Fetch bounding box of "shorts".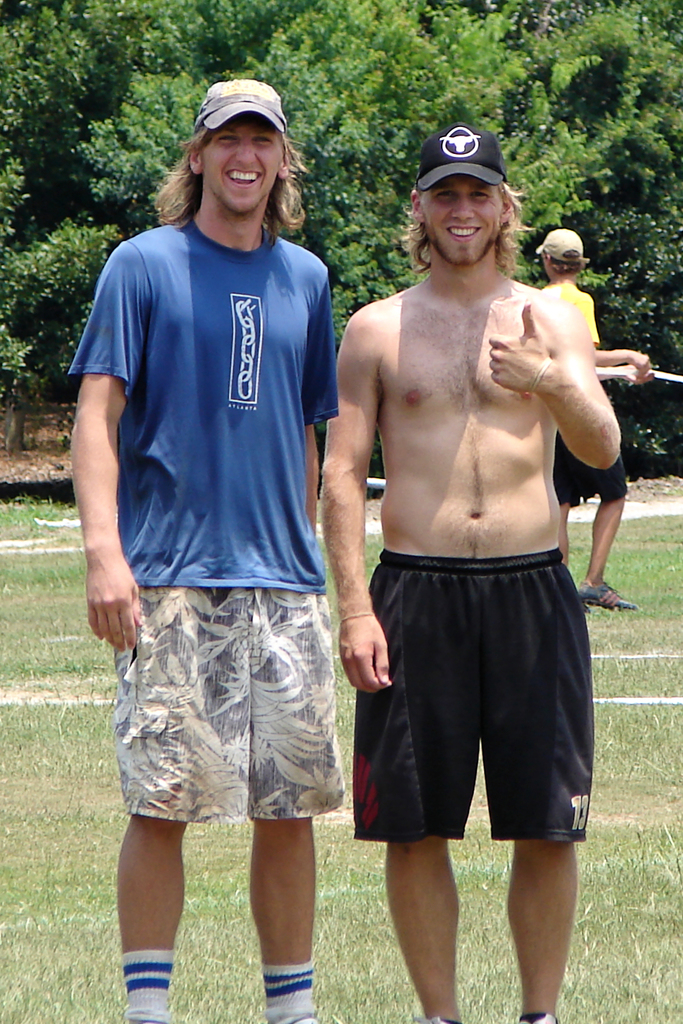
Bbox: {"left": 560, "top": 434, "right": 635, "bottom": 506}.
